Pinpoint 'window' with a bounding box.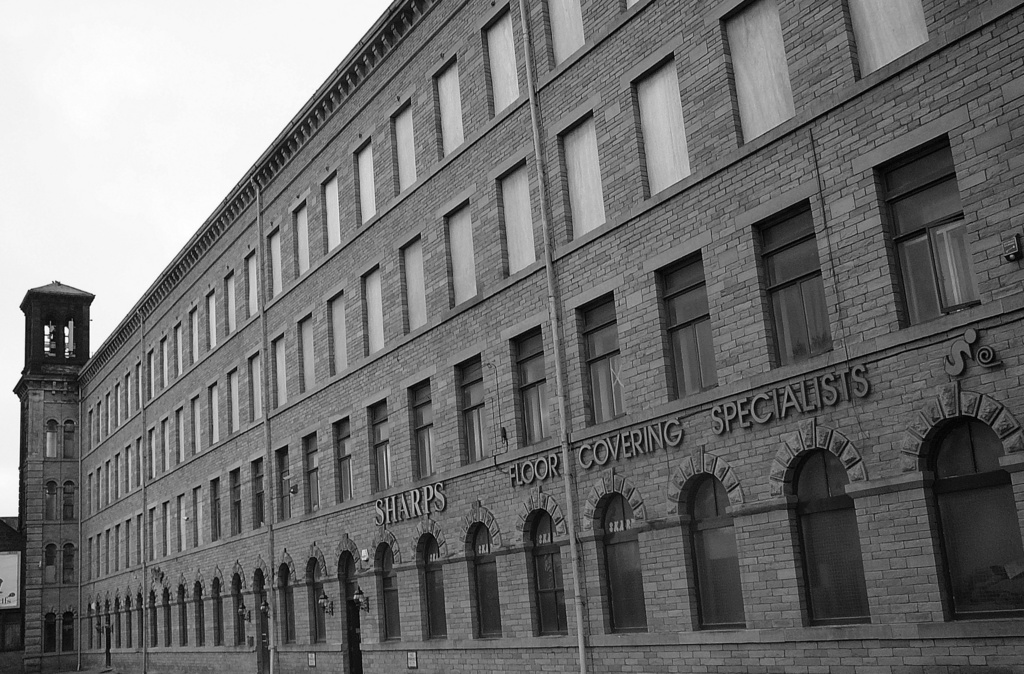
box(666, 477, 756, 637).
